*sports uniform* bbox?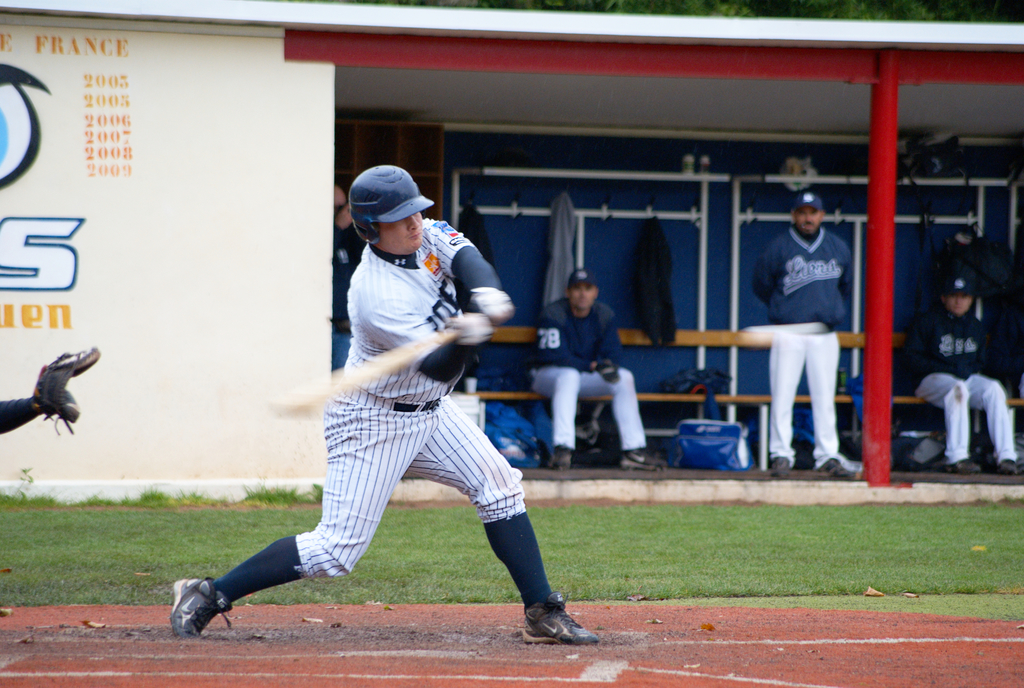
751, 196, 858, 474
